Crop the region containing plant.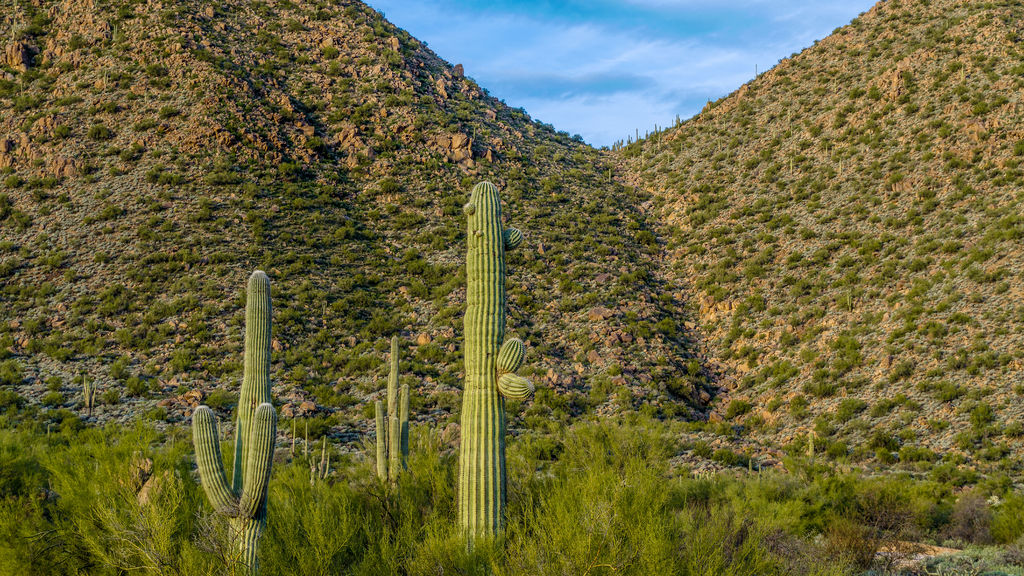
Crop region: select_region(463, 179, 530, 545).
